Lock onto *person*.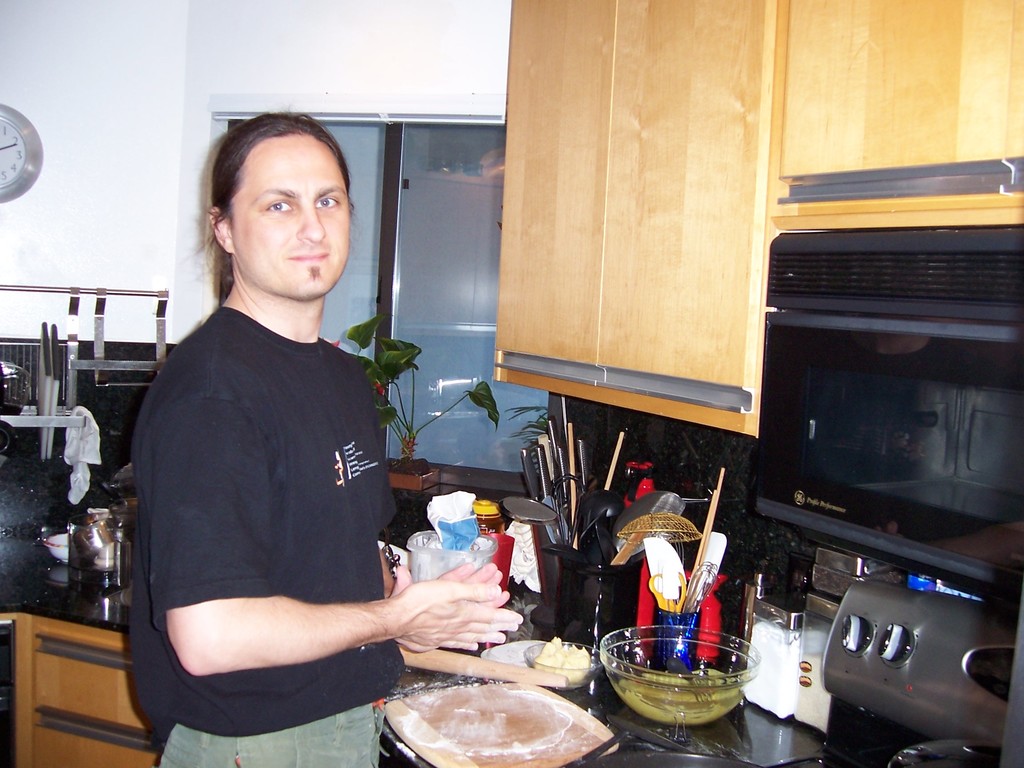
Locked: l=116, t=88, r=426, b=767.
